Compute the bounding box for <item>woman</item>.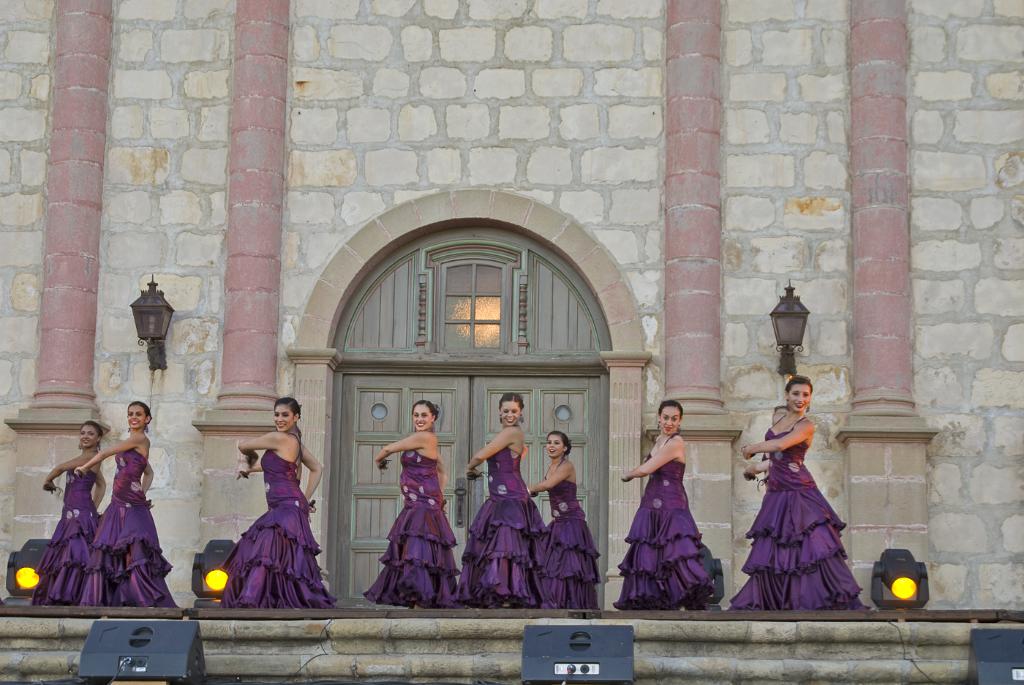
bbox(206, 407, 317, 623).
